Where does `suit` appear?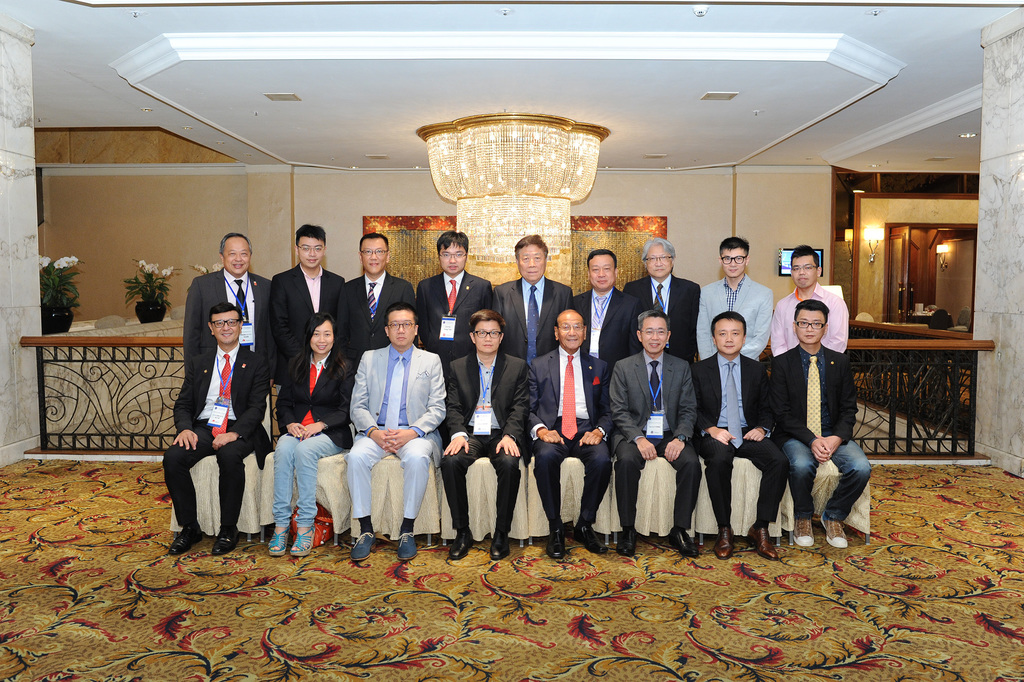
Appears at (766,339,860,451).
